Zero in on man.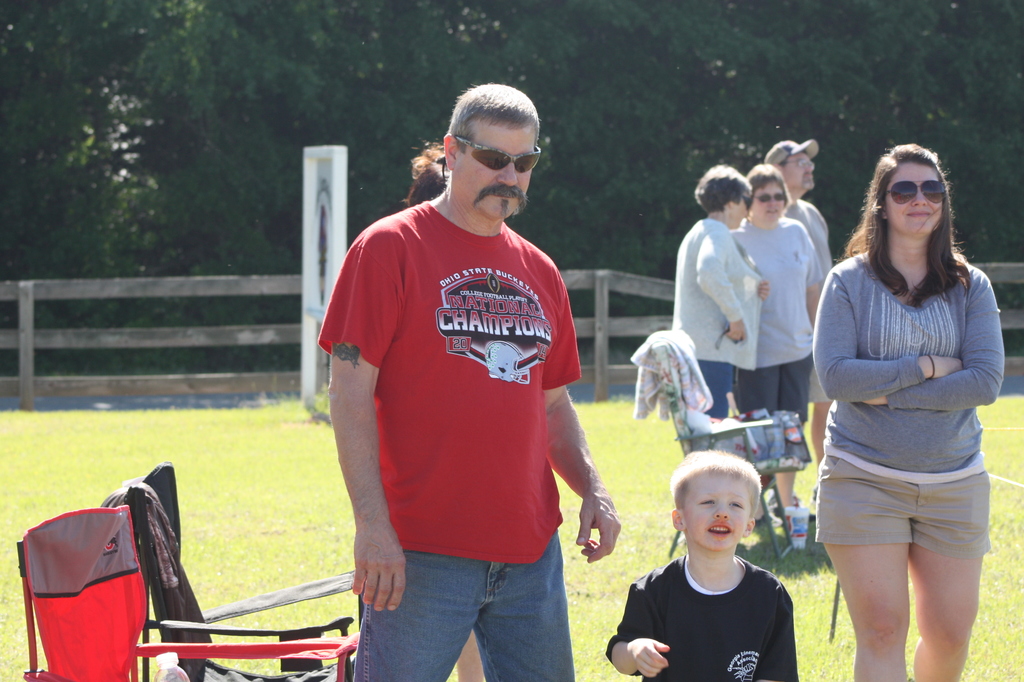
Zeroed in: 760,134,824,548.
